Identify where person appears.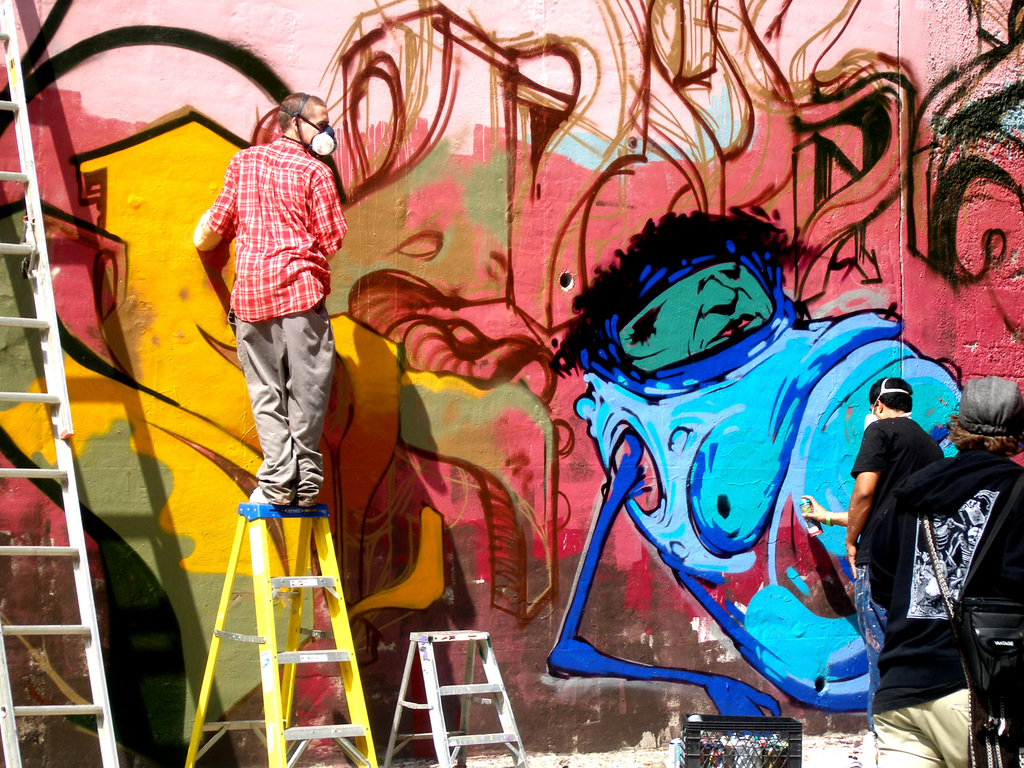
Appears at (867, 374, 1023, 767).
